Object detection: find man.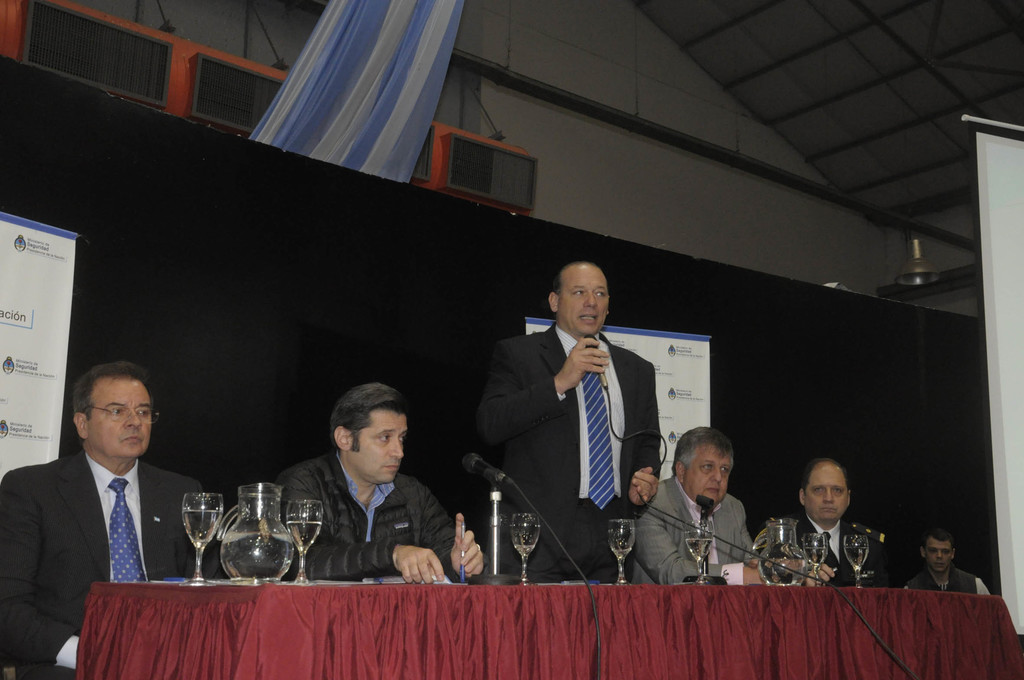
900, 534, 990, 597.
